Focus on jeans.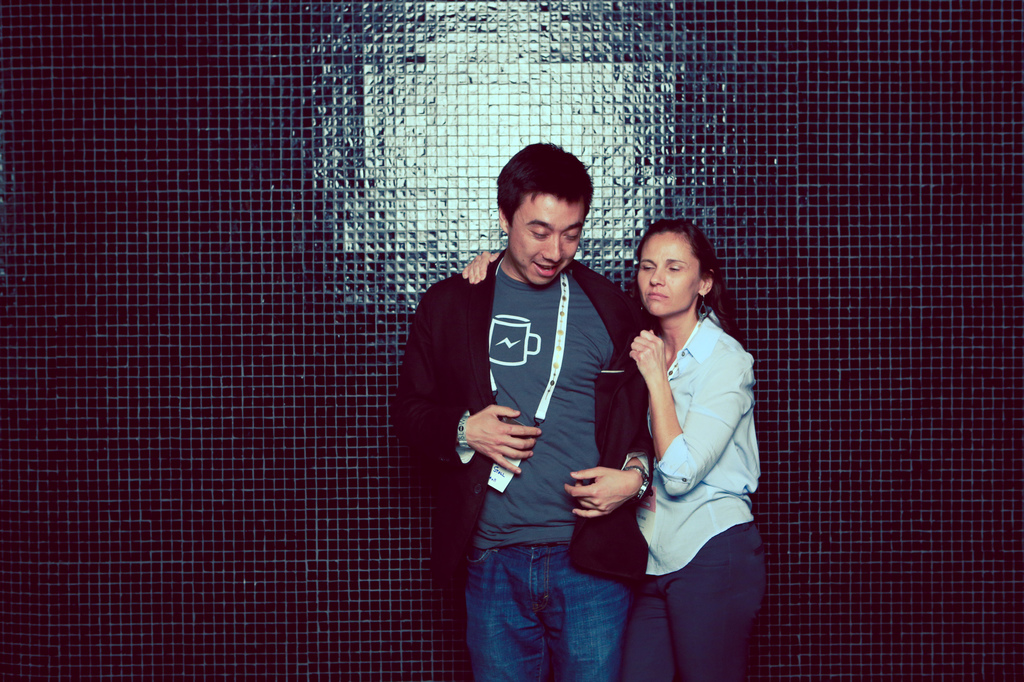
Focused at [458,543,668,674].
